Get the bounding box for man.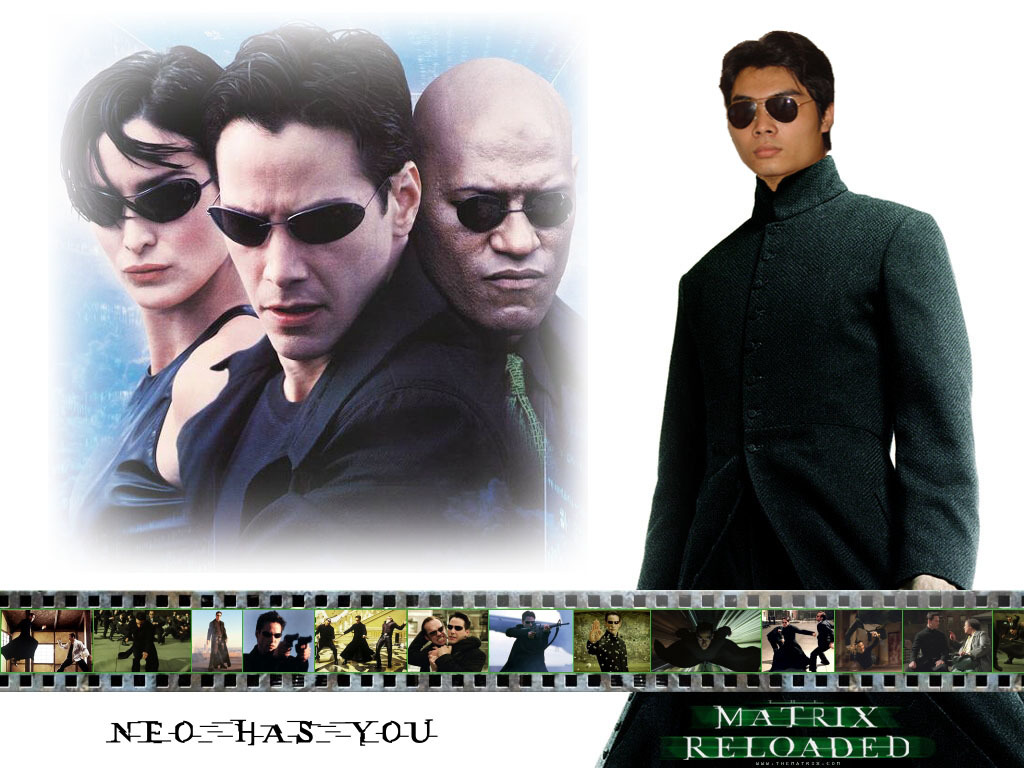
208:604:234:668.
